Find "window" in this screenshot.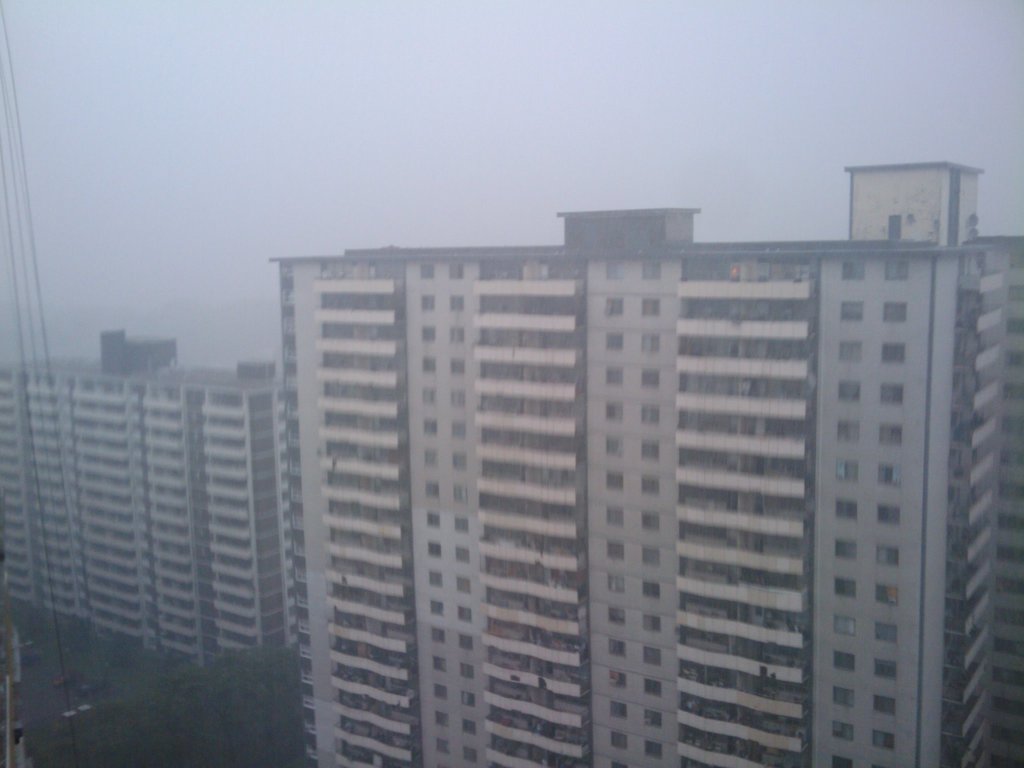
The bounding box for "window" is (429,601,446,621).
